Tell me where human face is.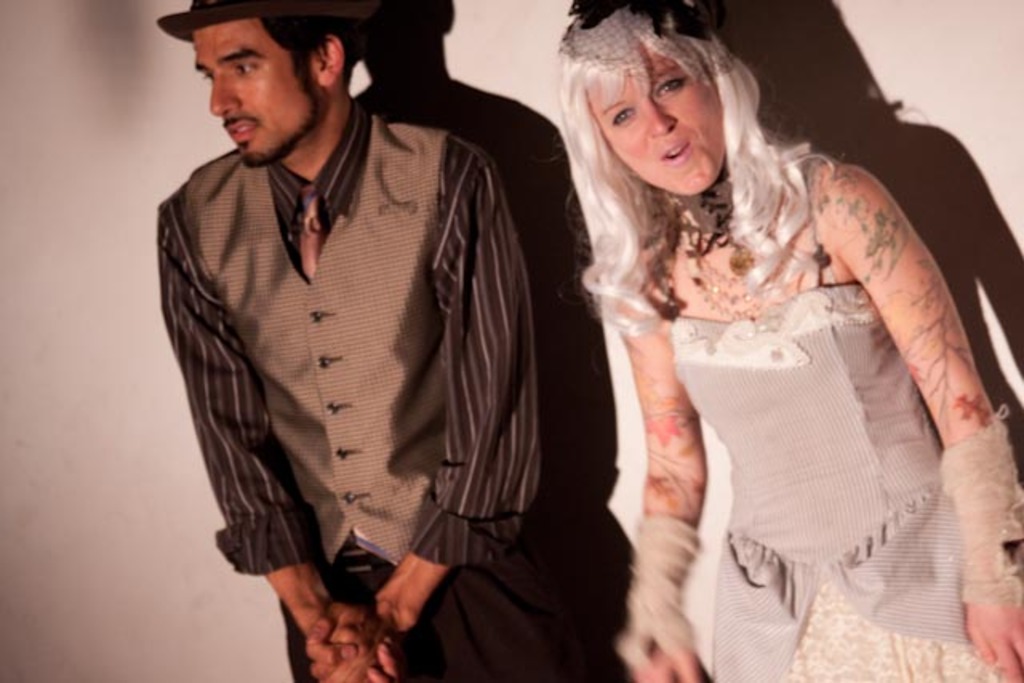
human face is at 195/26/320/168.
